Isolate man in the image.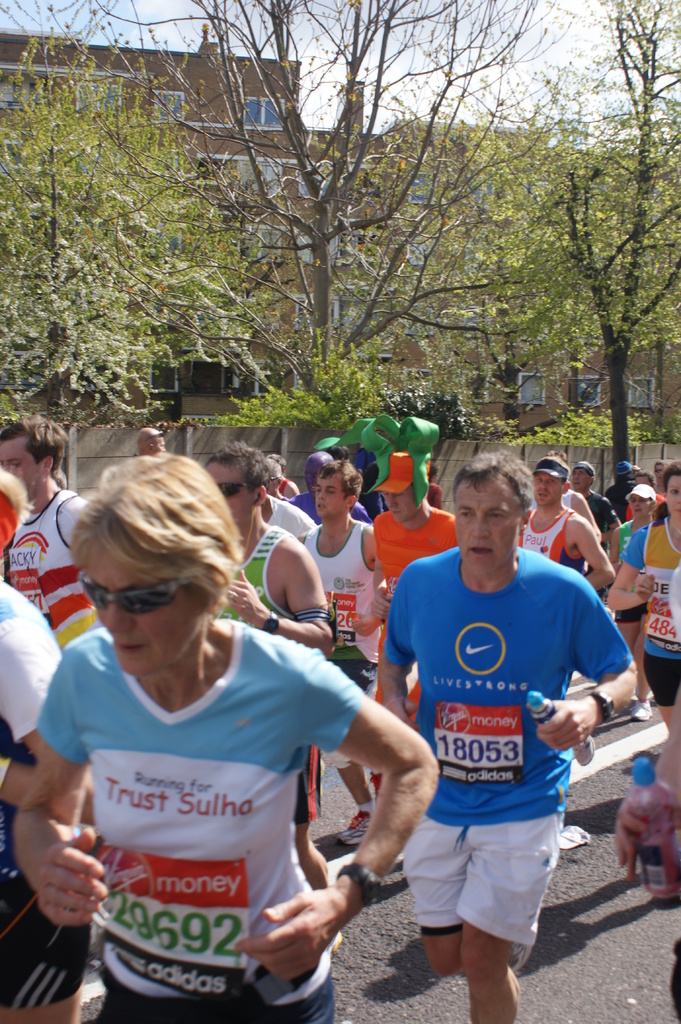
Isolated region: (611,477,653,645).
